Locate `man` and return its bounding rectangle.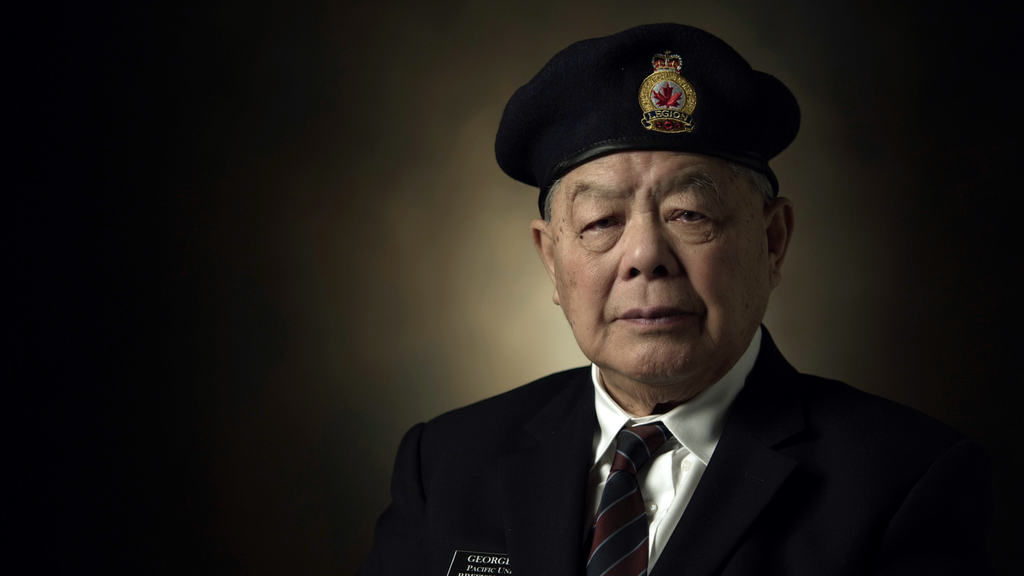
346 51 974 573.
